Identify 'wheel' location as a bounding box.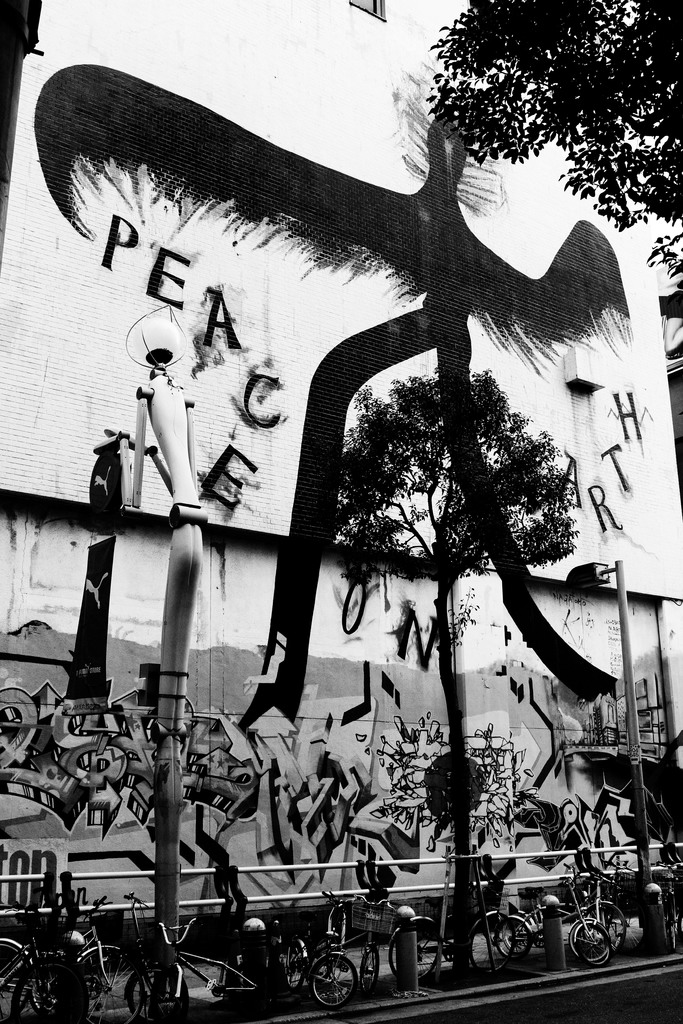
[29,963,80,1019].
